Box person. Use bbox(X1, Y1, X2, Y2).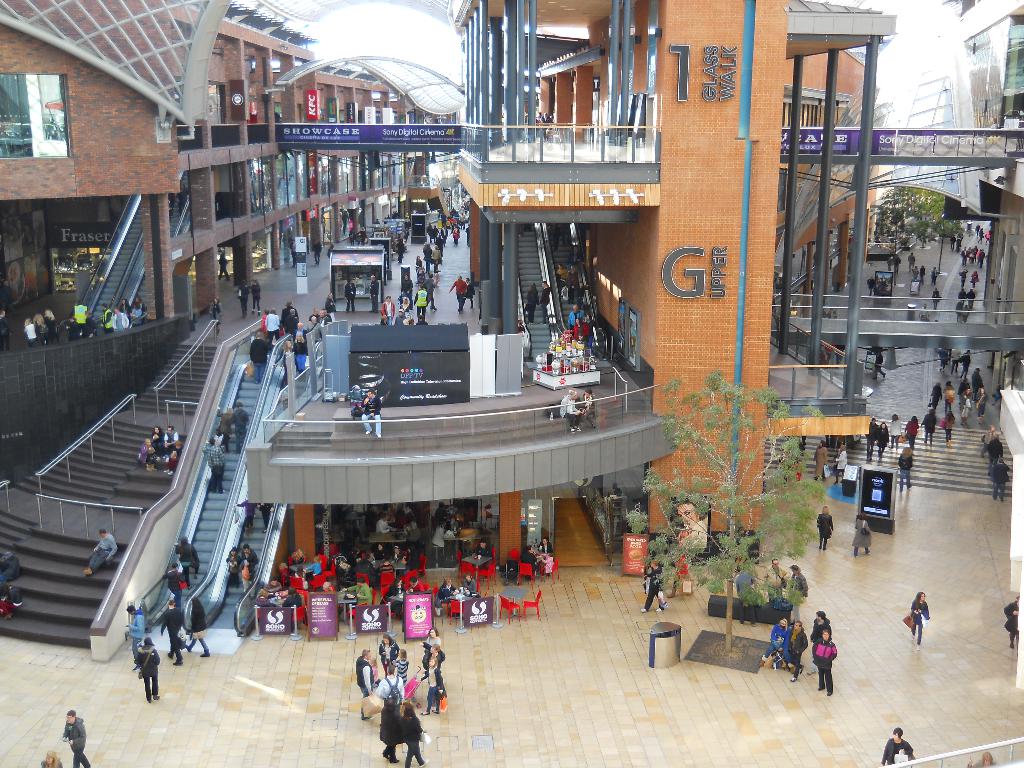
bbox(289, 234, 298, 269).
